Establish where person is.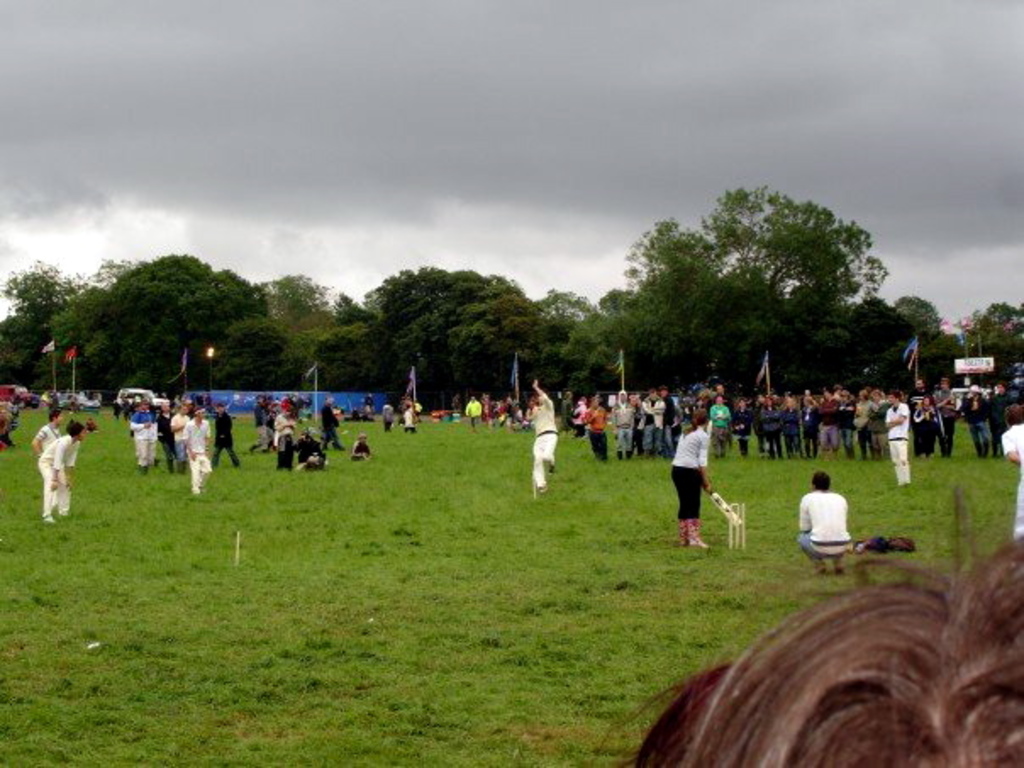
Established at <box>797,468,854,575</box>.
